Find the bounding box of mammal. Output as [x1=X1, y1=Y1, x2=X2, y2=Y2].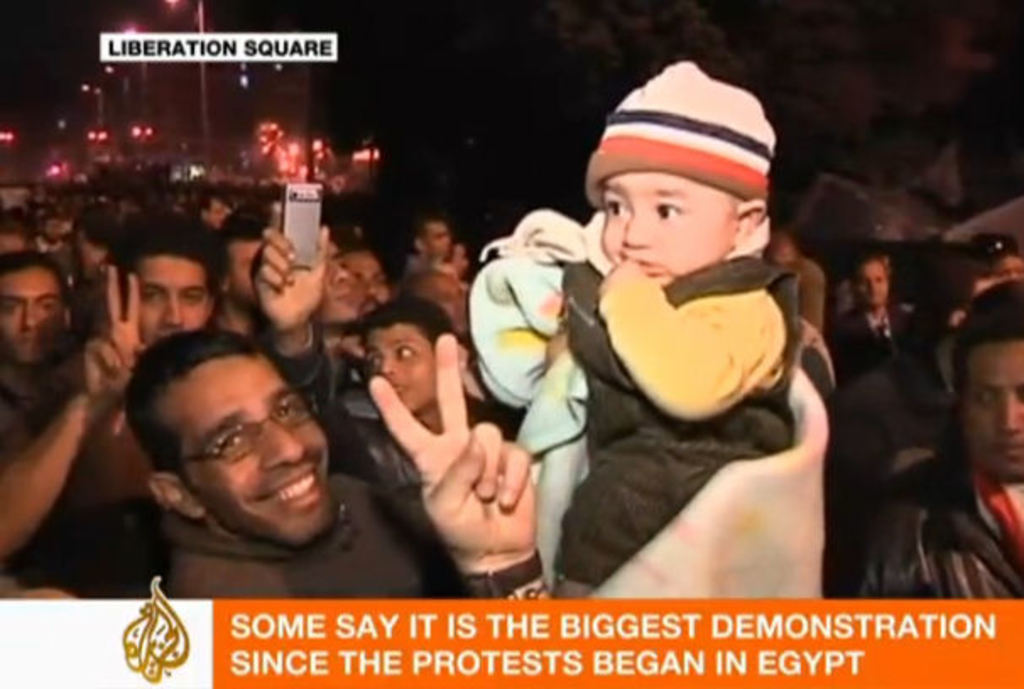
[x1=404, y1=218, x2=449, y2=272].
